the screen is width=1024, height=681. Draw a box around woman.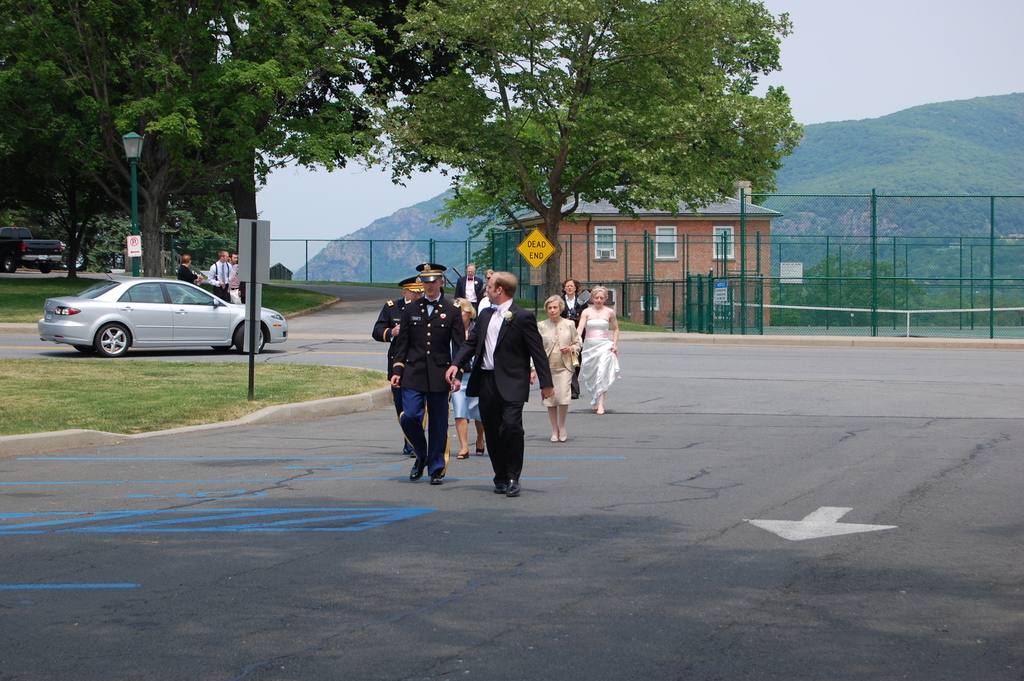
region(534, 295, 582, 442).
